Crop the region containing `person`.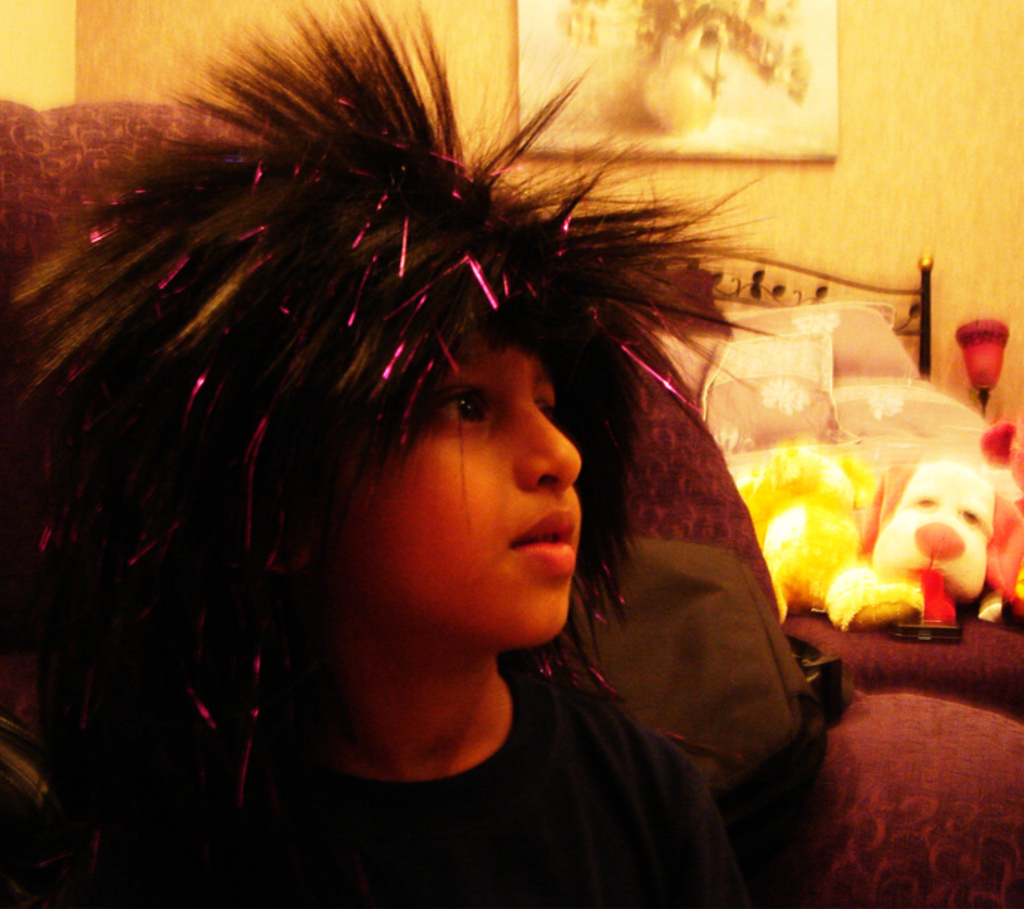
Crop region: x1=3 y1=0 x2=732 y2=908.
